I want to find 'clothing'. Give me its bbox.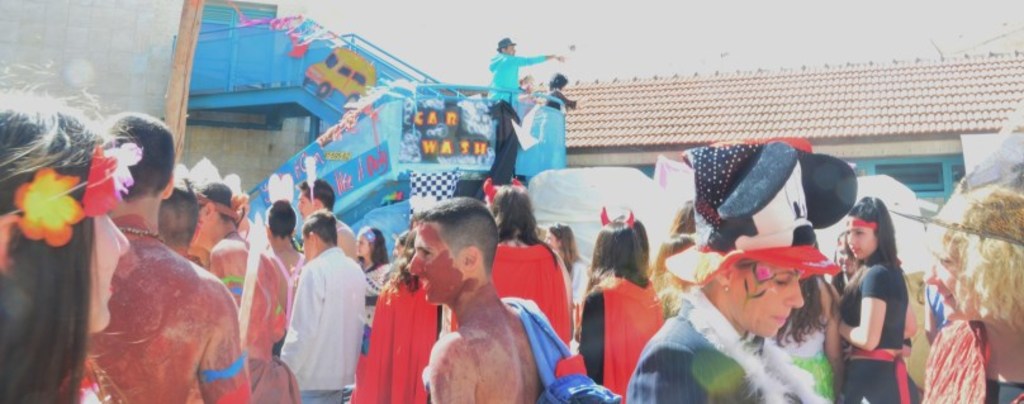
bbox=[843, 252, 923, 403].
